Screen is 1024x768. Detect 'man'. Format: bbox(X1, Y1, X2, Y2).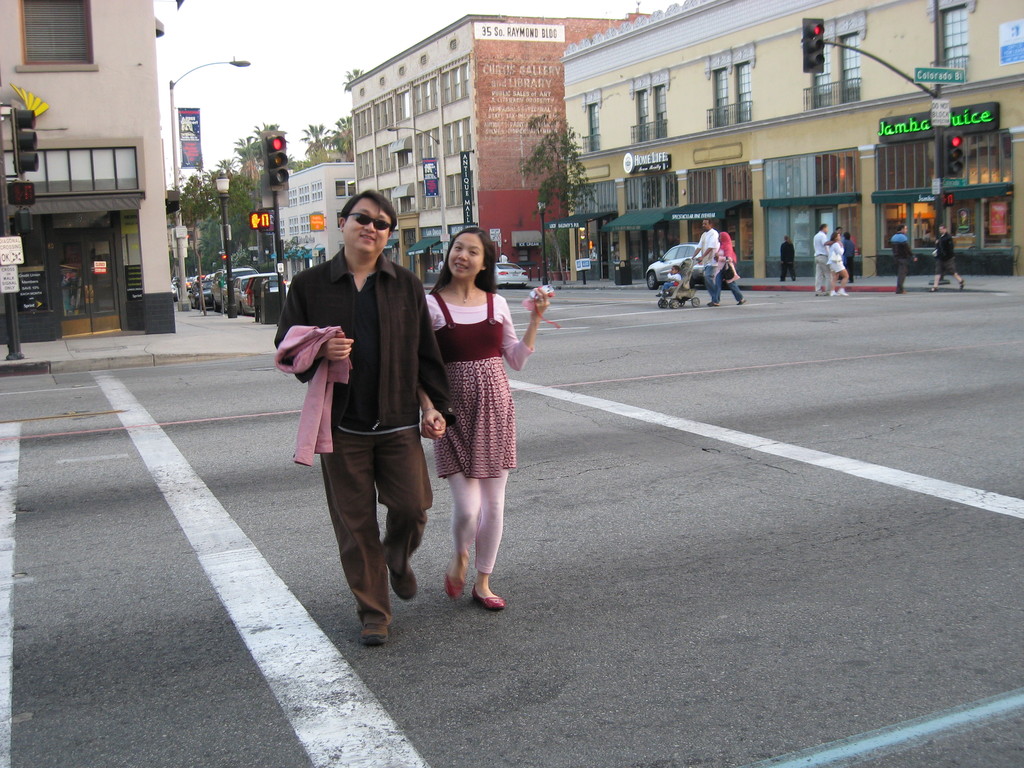
bbox(692, 217, 722, 307).
